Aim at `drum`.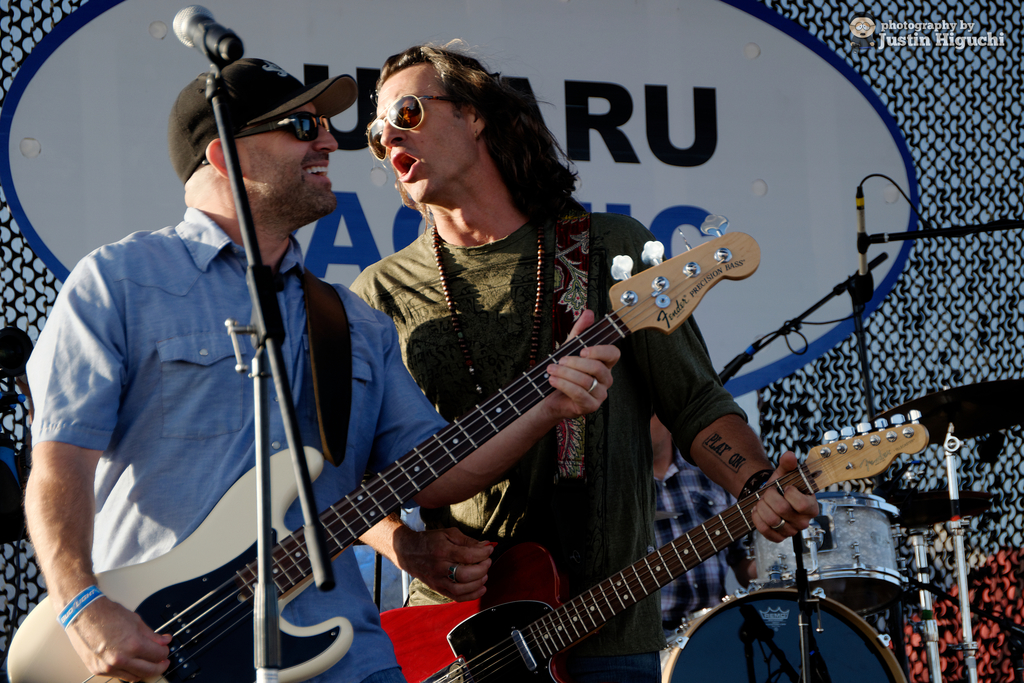
Aimed at bbox=(753, 491, 905, 620).
